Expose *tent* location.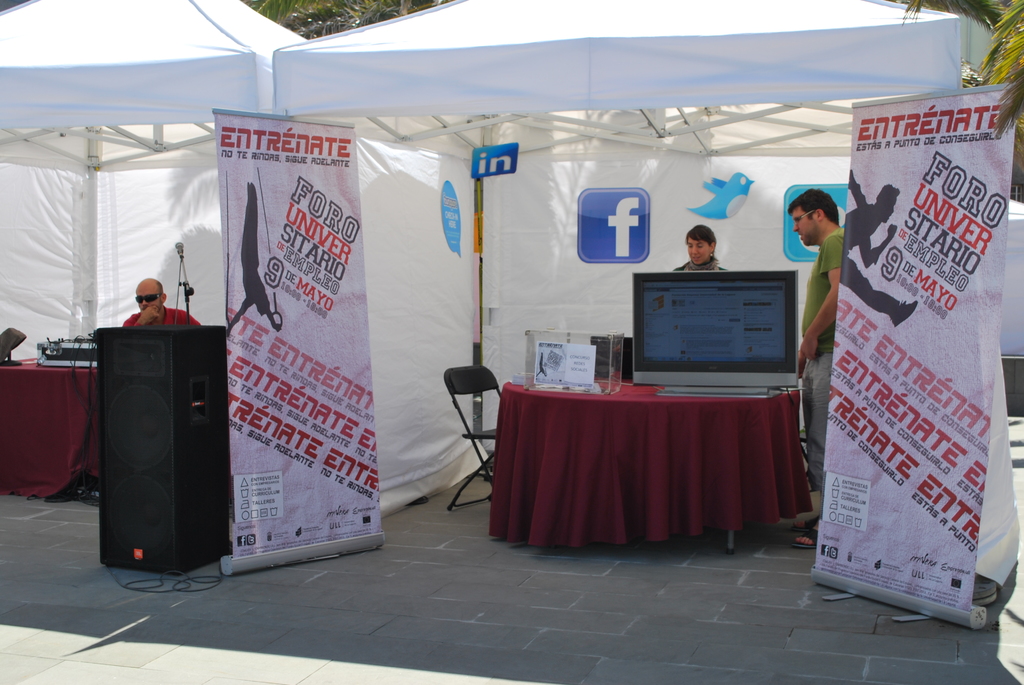
Exposed at locate(267, 0, 1004, 538).
